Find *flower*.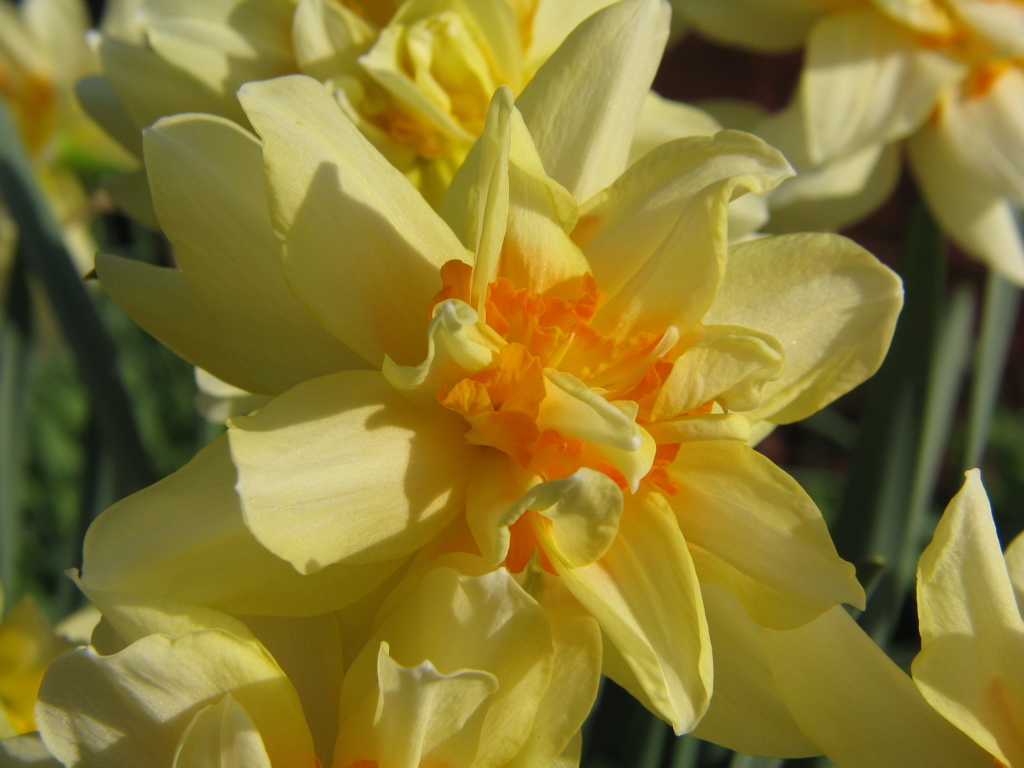
locate(34, 550, 609, 767).
